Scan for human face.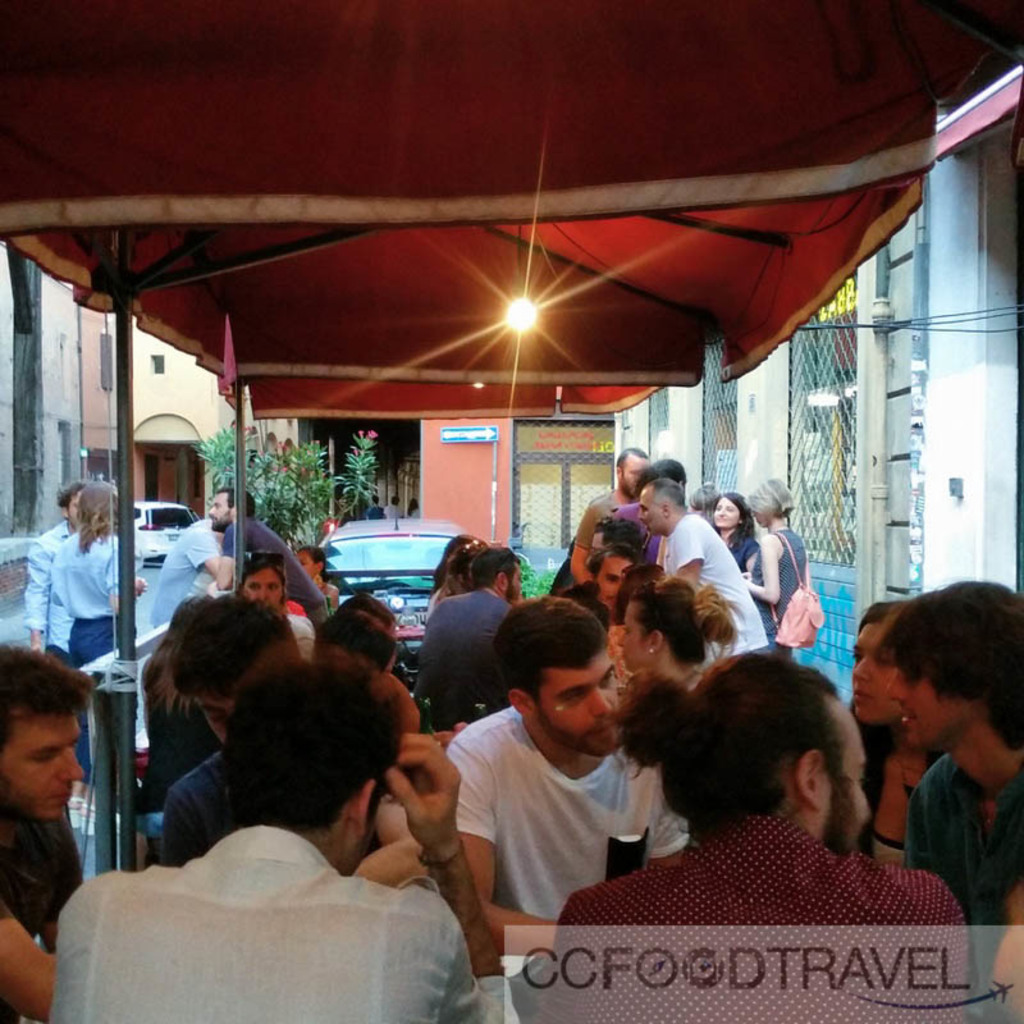
Scan result: 209:493:230:534.
